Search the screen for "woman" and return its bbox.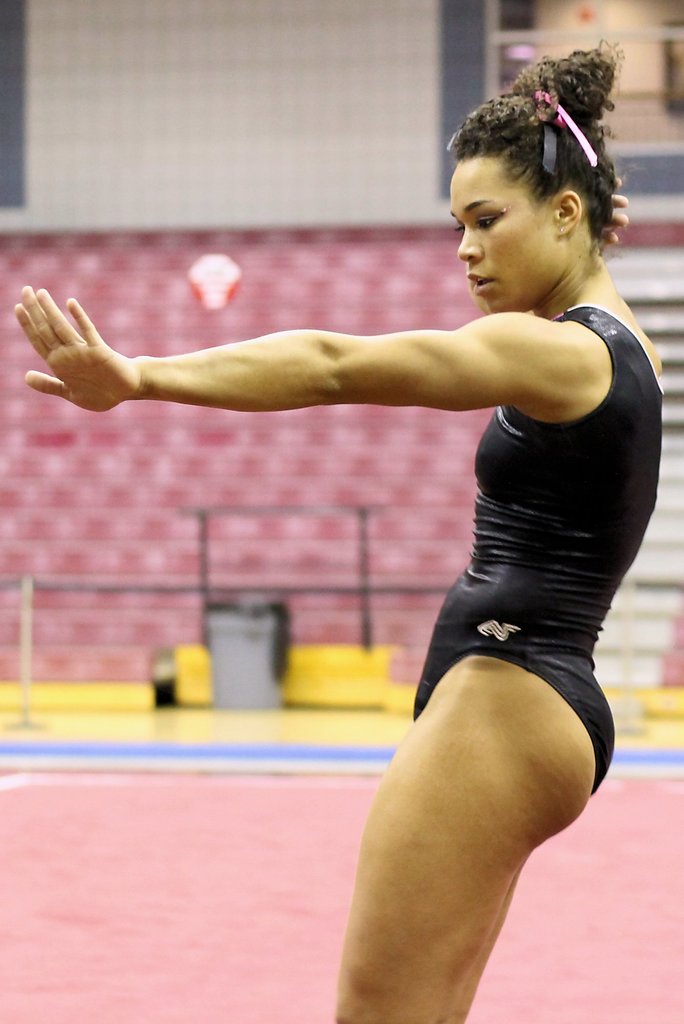
Found: BBox(9, 23, 675, 1023).
